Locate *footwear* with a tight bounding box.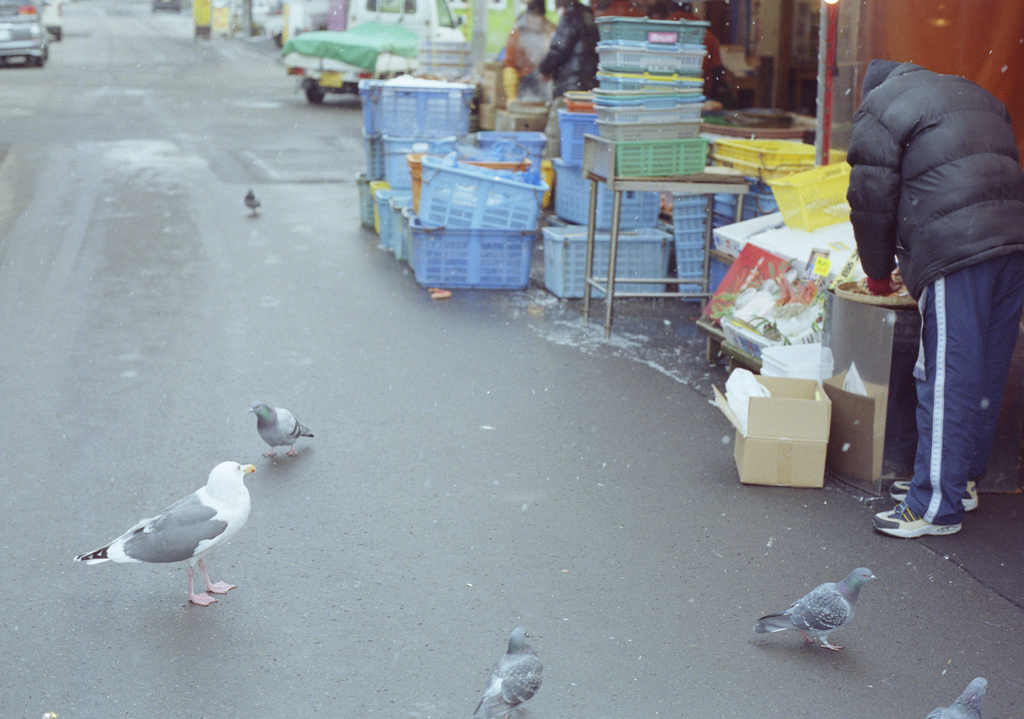
[left=869, top=499, right=961, bottom=541].
